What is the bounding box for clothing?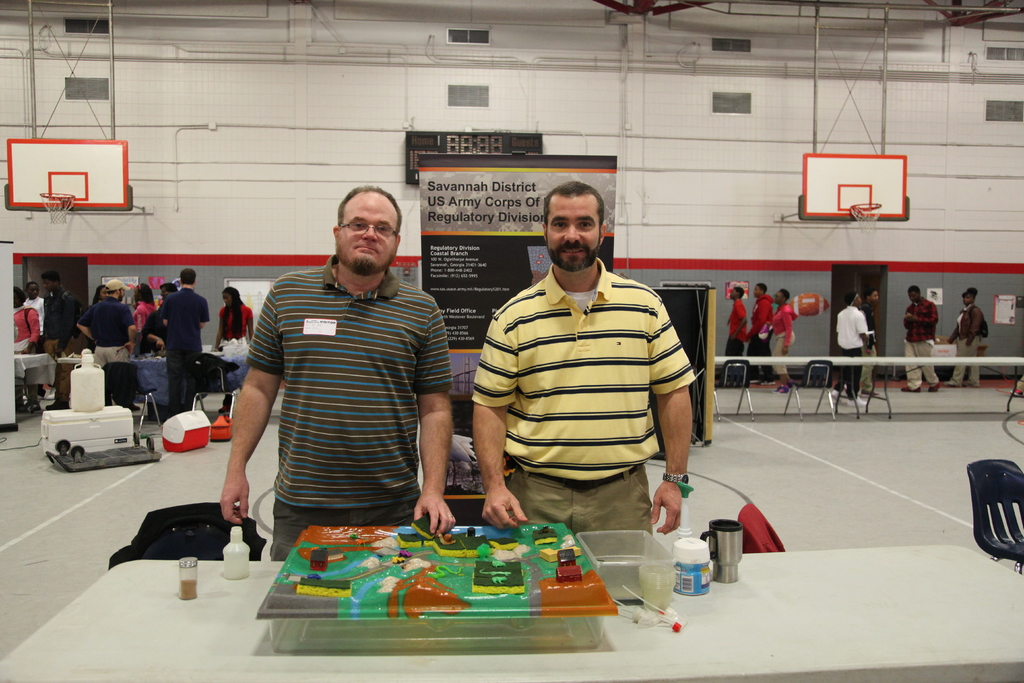
detection(22, 295, 49, 351).
